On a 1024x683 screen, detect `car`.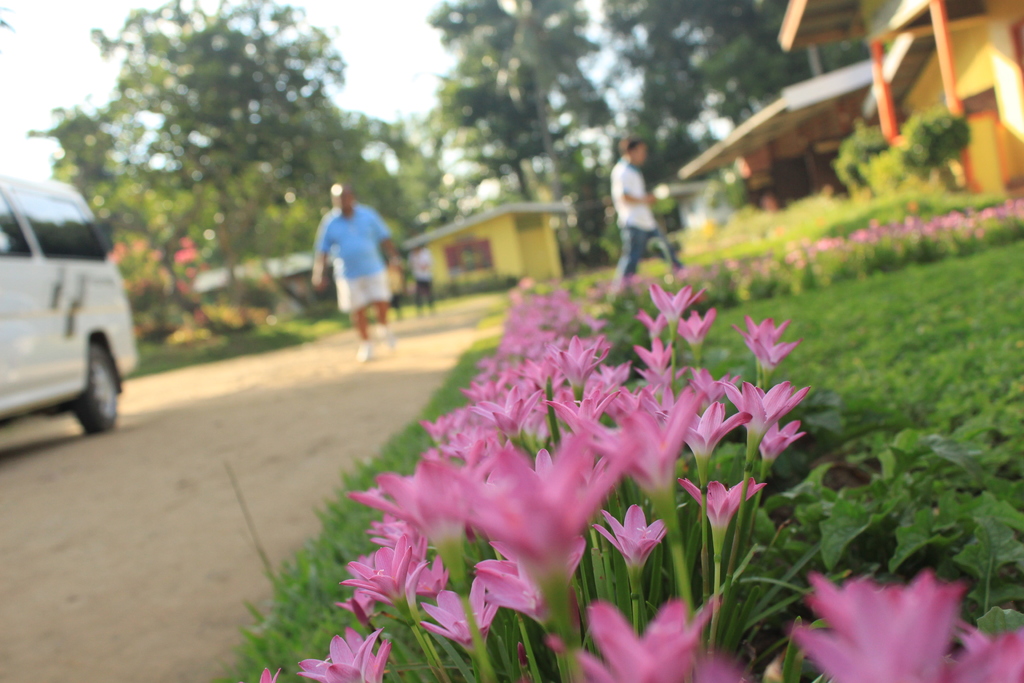
detection(0, 176, 143, 436).
